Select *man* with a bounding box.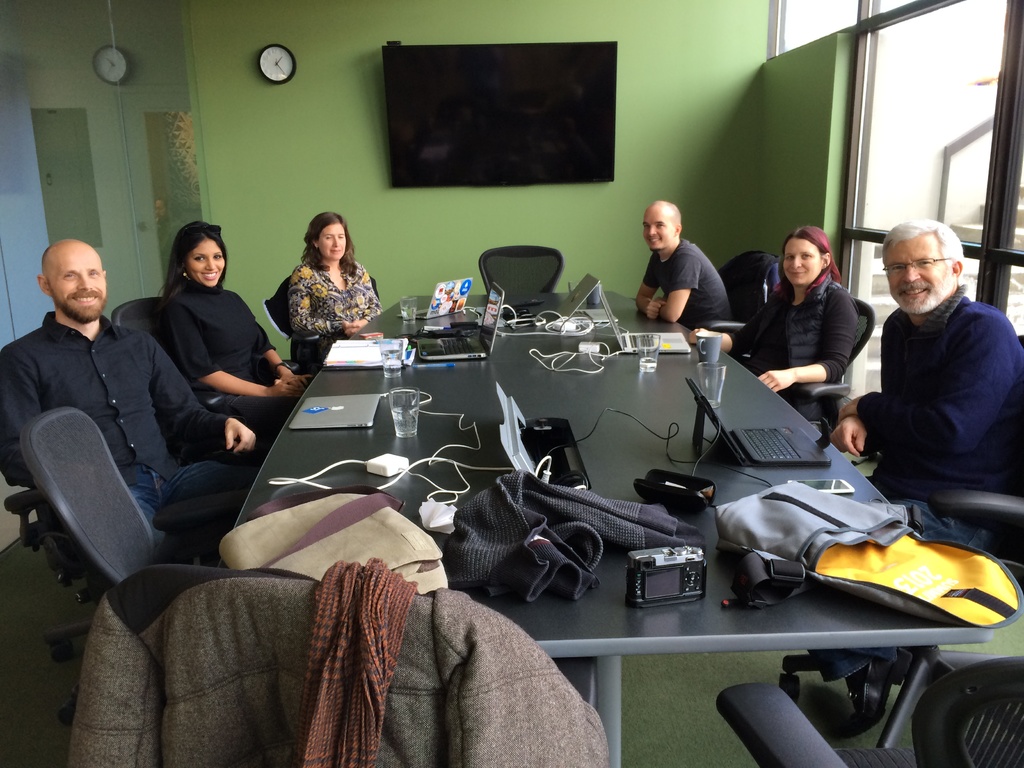
box(630, 197, 738, 330).
